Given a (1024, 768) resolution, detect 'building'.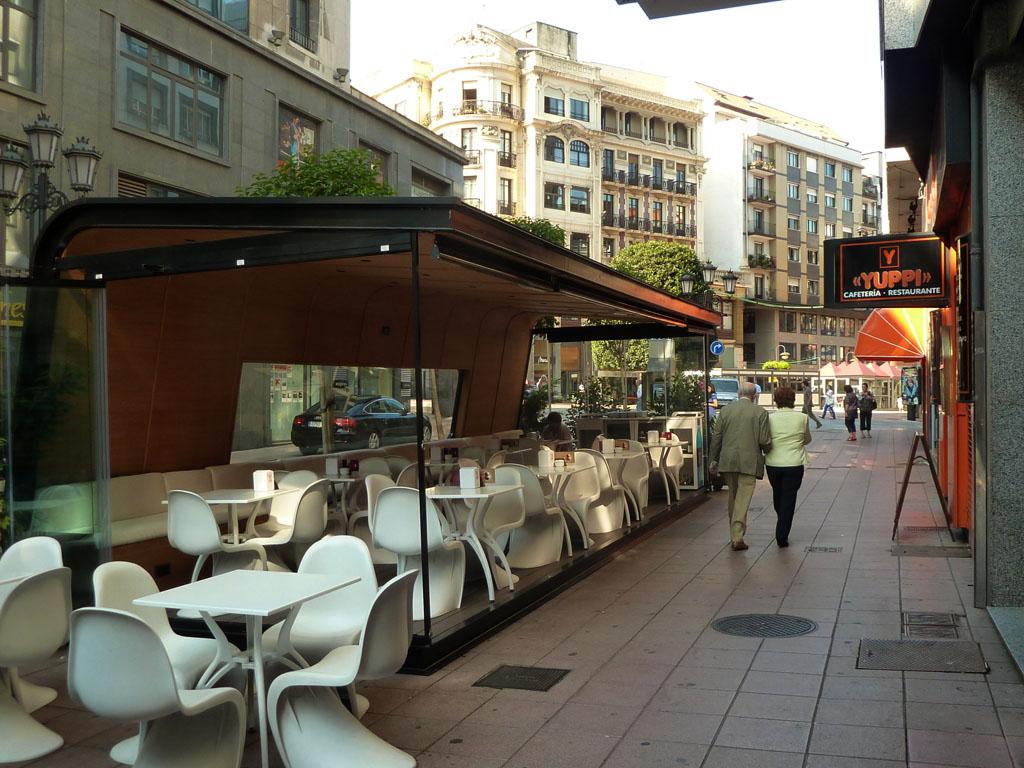
<region>832, 0, 1023, 690</region>.
